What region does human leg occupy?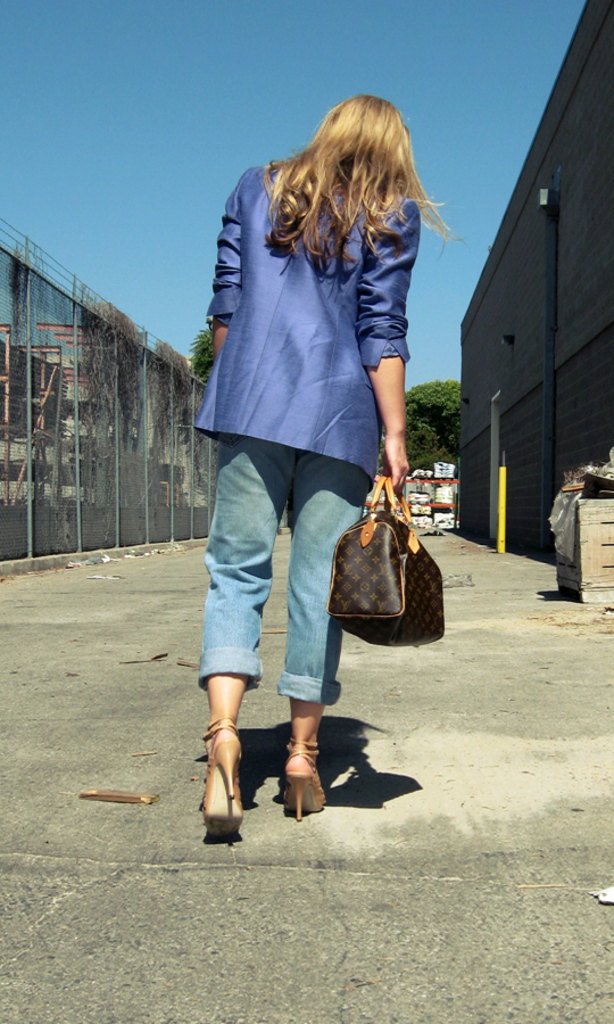
(293, 461, 364, 815).
